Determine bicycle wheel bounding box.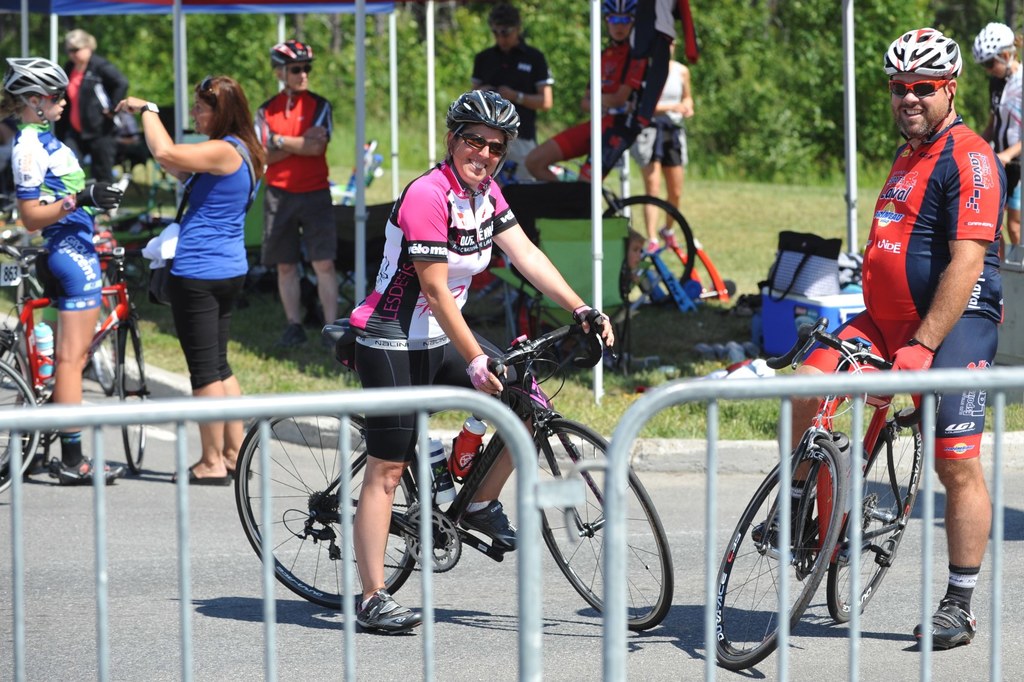
Determined: BBox(230, 409, 425, 613).
